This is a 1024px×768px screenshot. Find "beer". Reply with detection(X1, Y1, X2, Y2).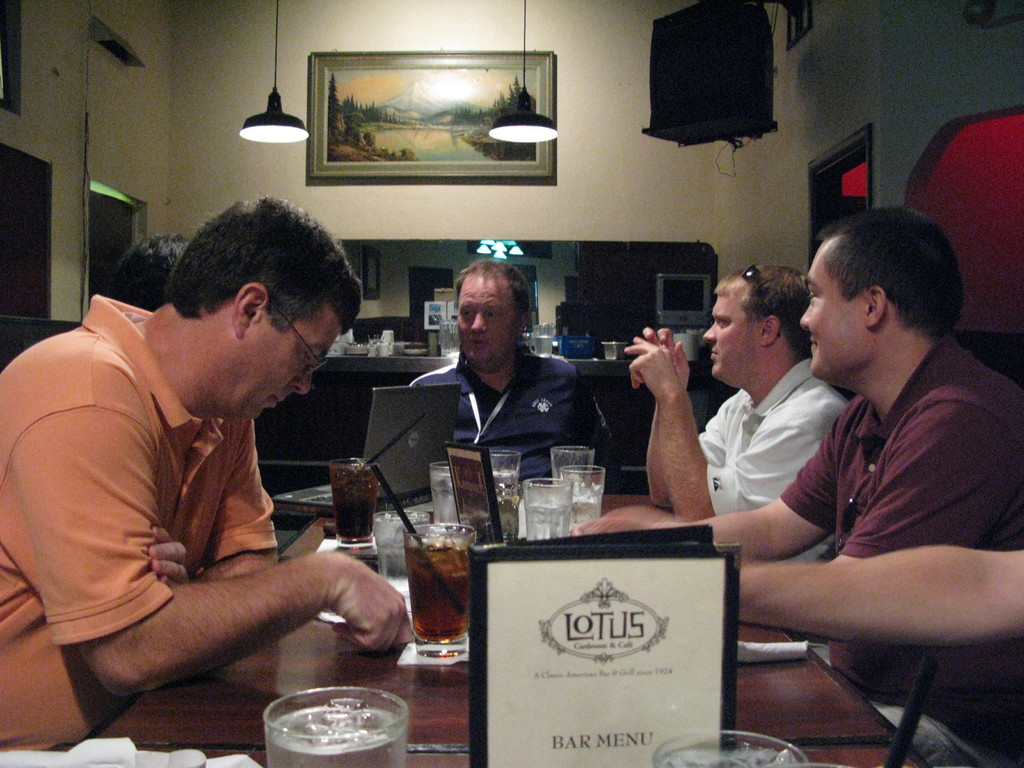
detection(406, 539, 468, 657).
